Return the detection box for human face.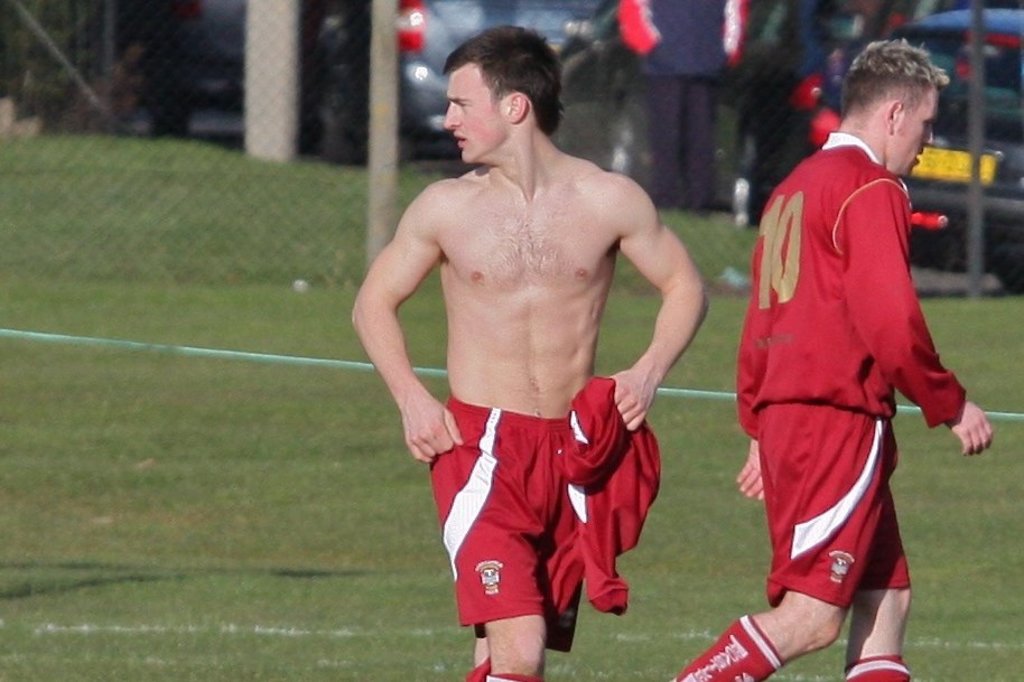
(x1=445, y1=65, x2=510, y2=161).
